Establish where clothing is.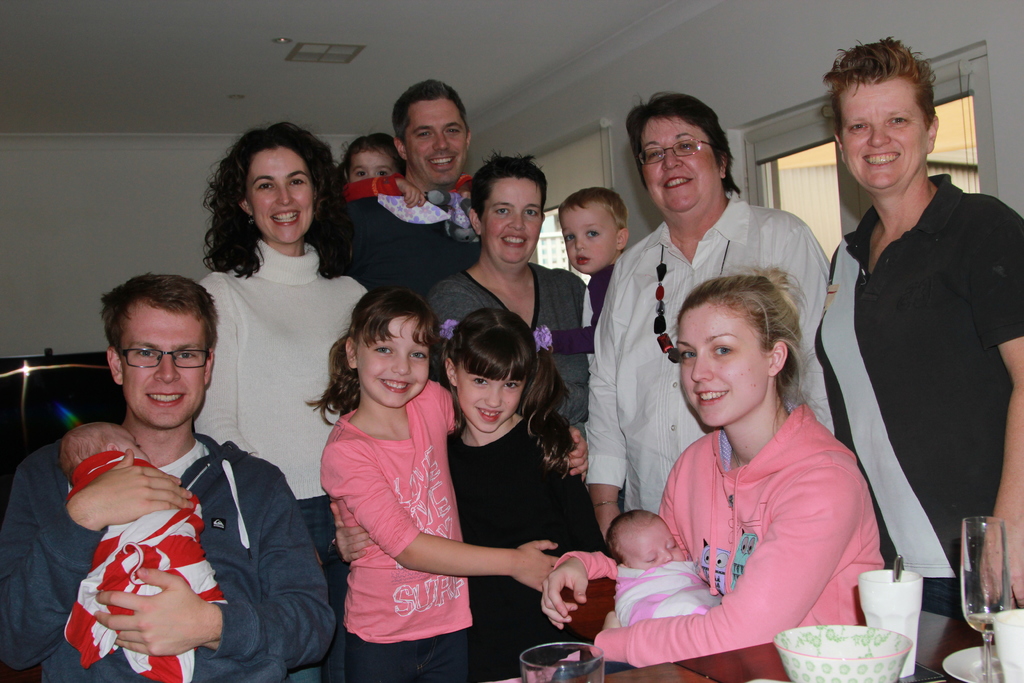
Established at l=448, t=404, r=590, b=682.
